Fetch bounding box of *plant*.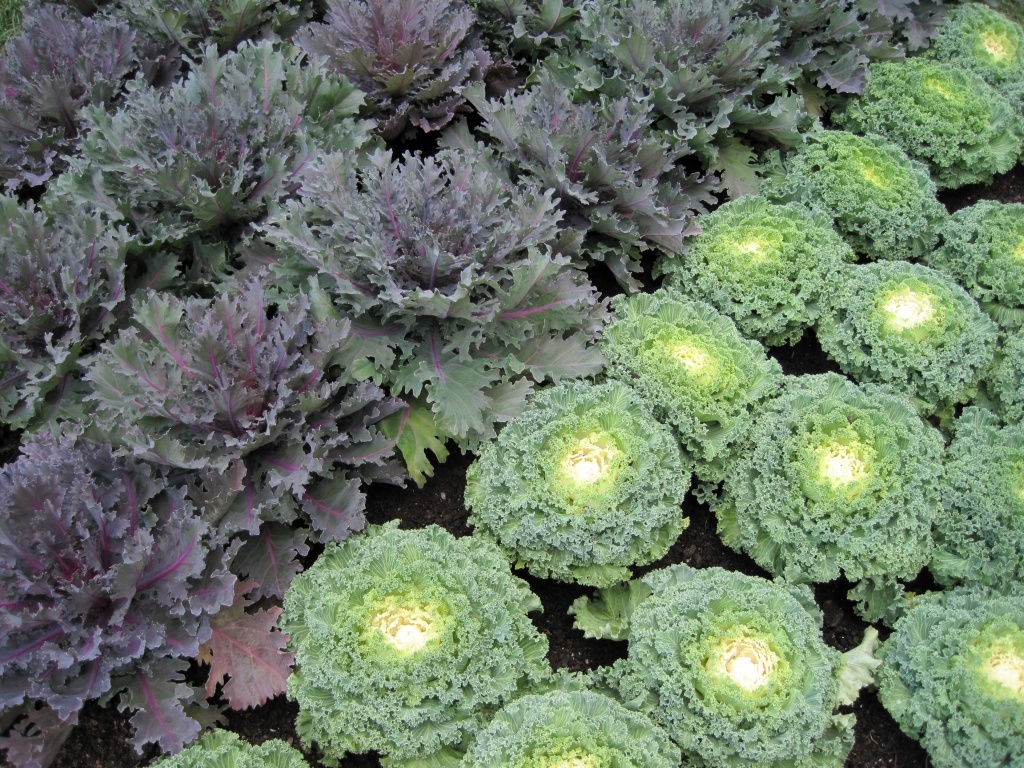
Bbox: left=742, top=0, right=869, bottom=125.
